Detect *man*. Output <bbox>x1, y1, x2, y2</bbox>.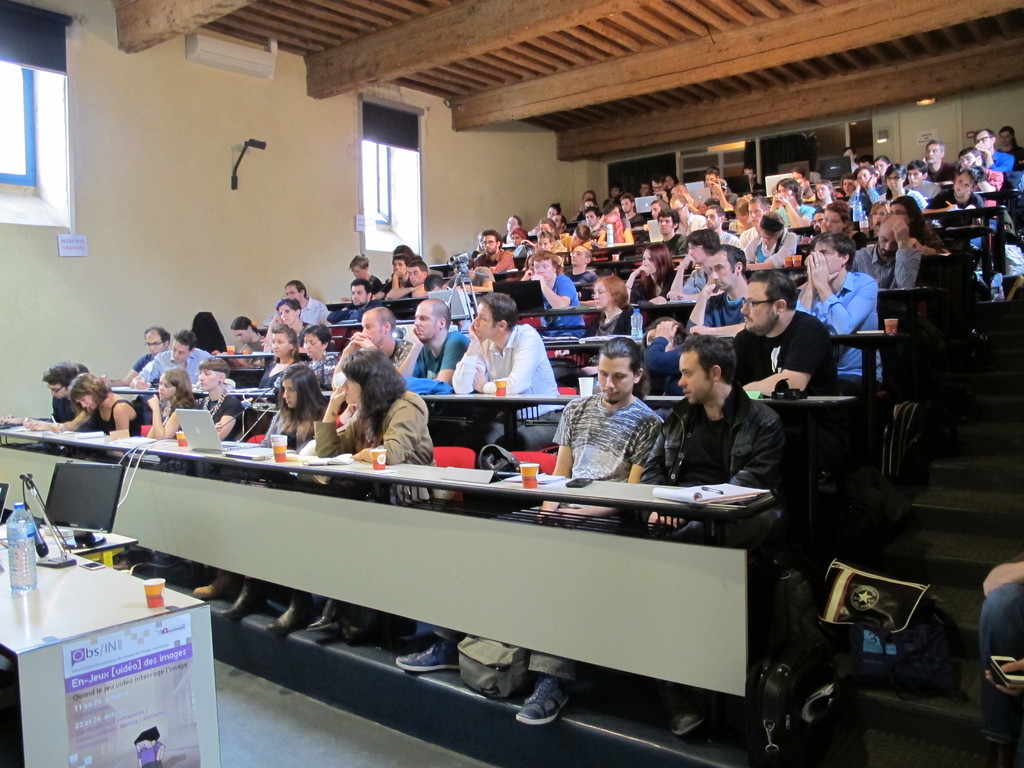
<bbox>637, 181, 650, 199</bbox>.
